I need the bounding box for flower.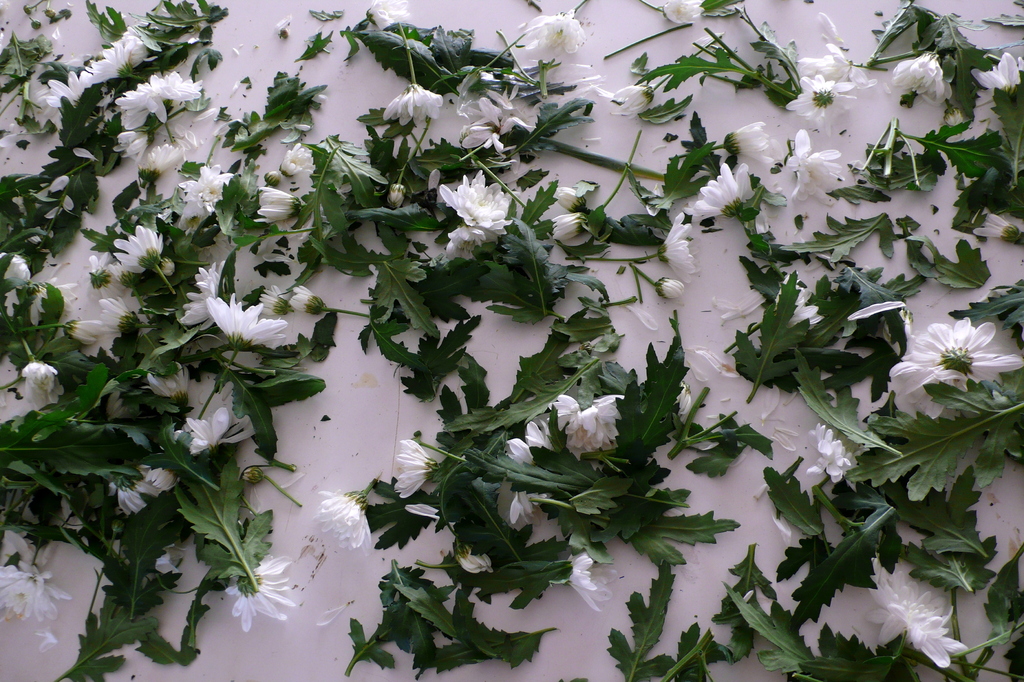
Here it is: 690:158:761:221.
